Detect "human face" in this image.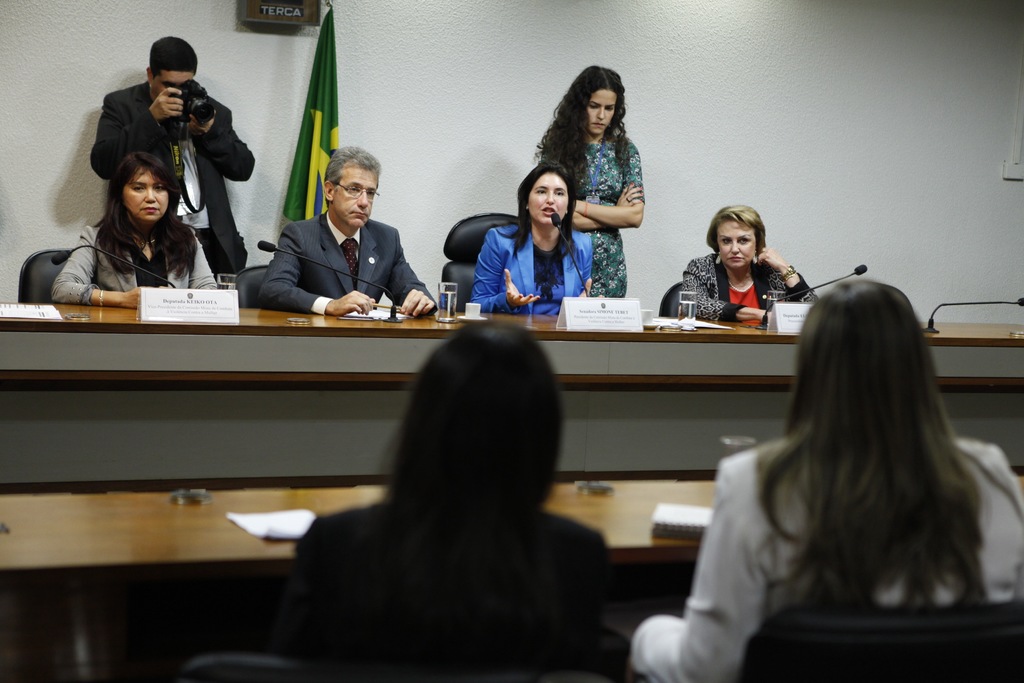
Detection: box=[151, 70, 198, 98].
